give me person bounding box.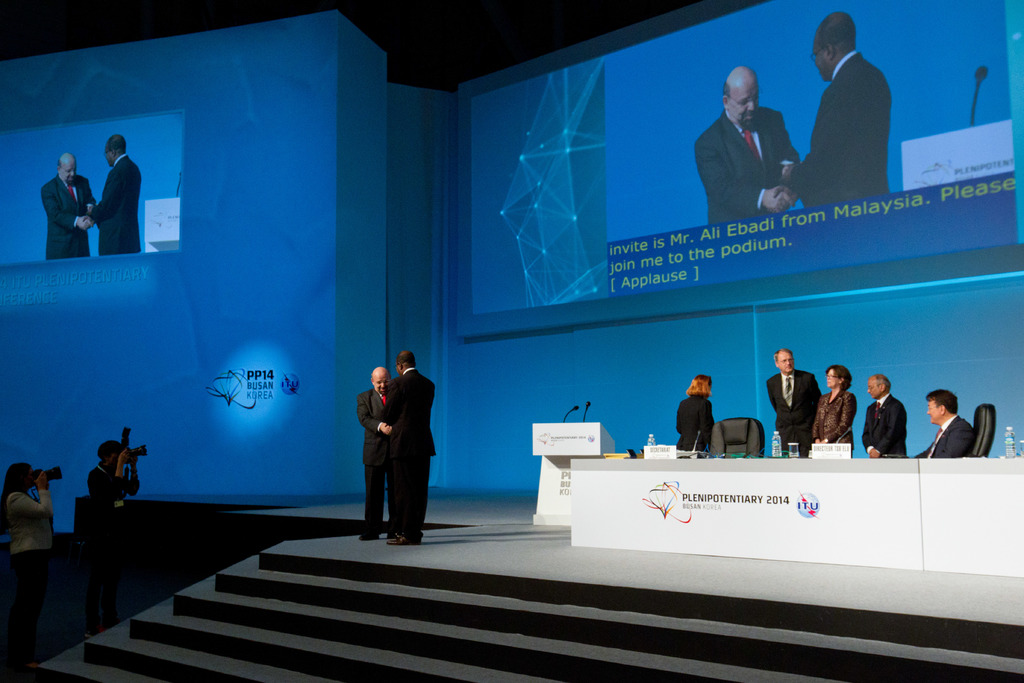
769:345:821:468.
